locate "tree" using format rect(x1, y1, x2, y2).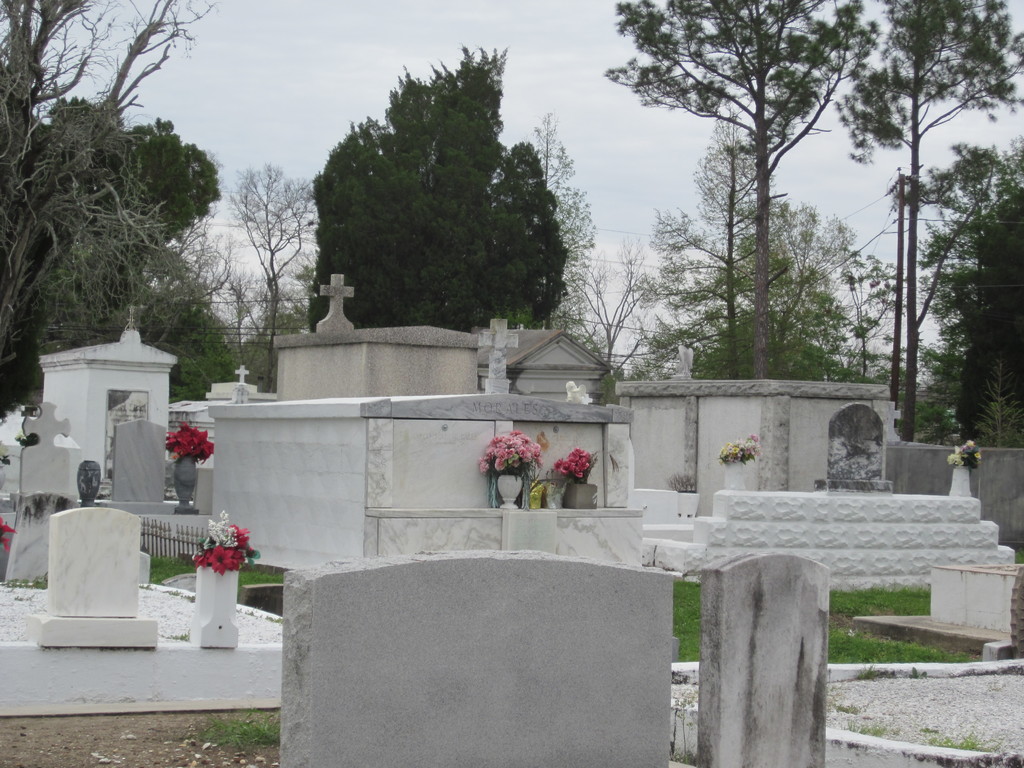
rect(301, 51, 588, 352).
